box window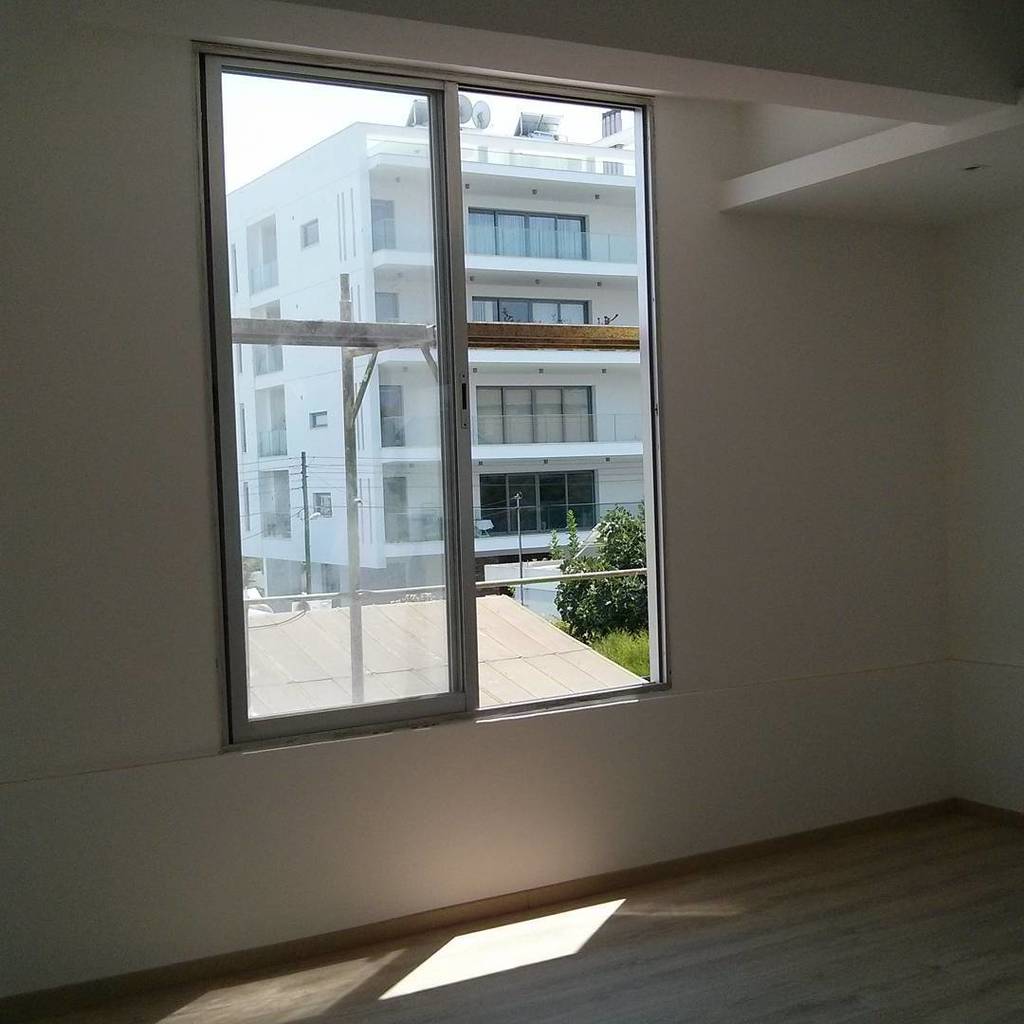
x1=466, y1=293, x2=605, y2=333
